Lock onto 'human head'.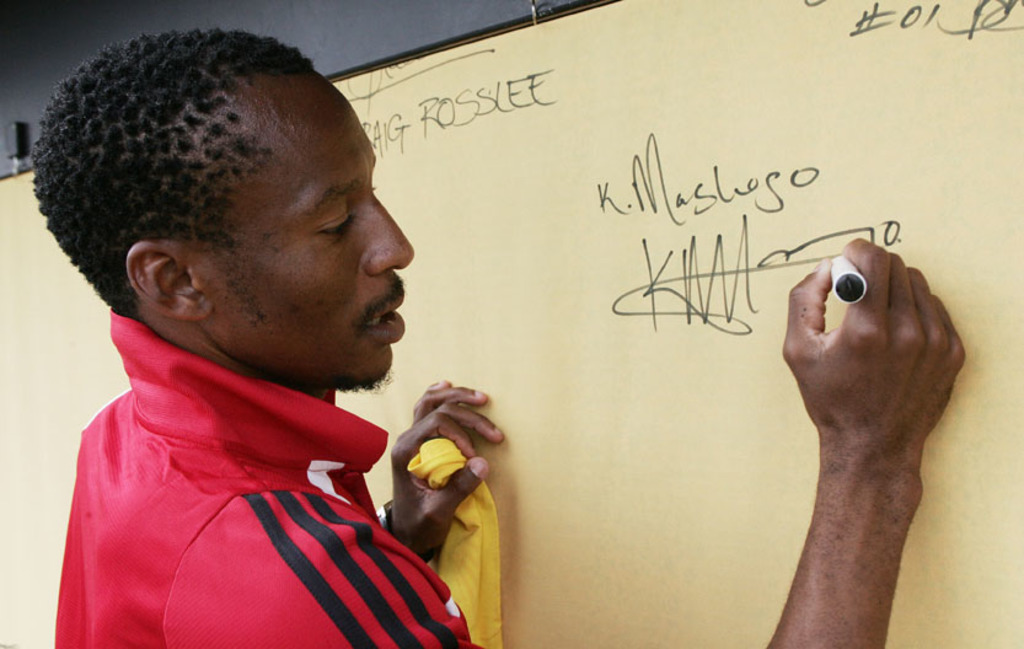
Locked: bbox=(25, 34, 428, 369).
